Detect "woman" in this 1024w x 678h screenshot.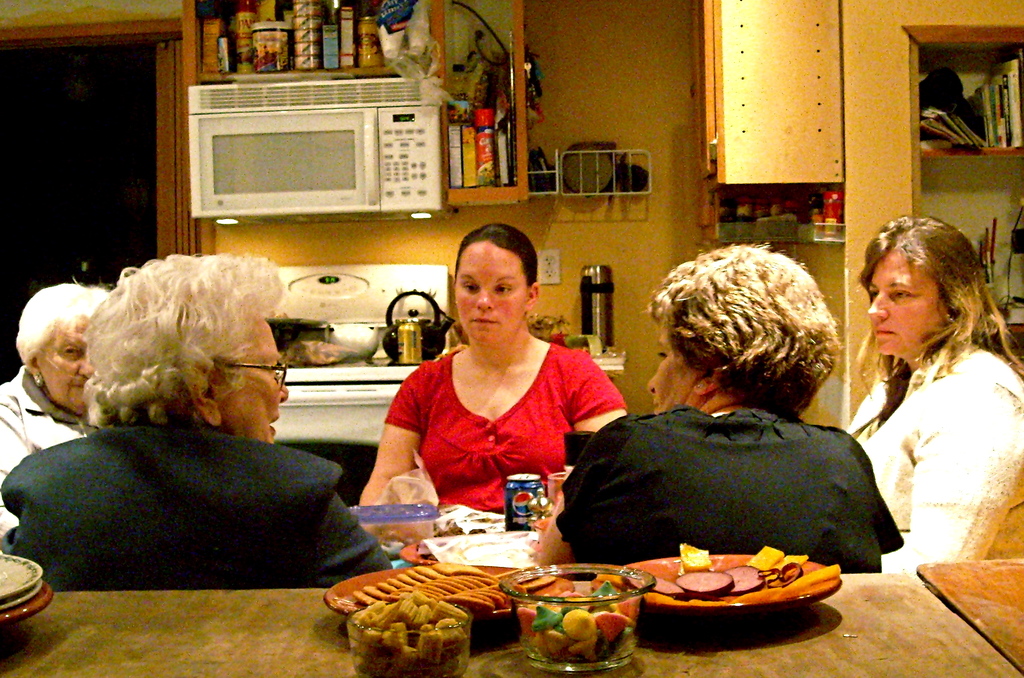
Detection: 0, 280, 115, 550.
